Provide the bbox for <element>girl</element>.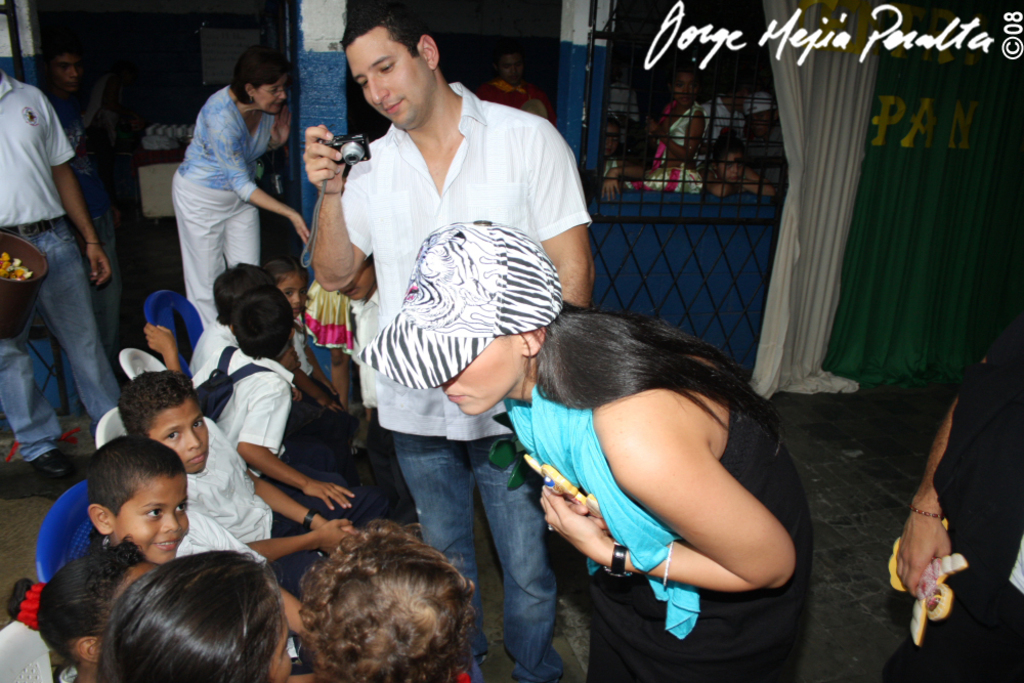
bbox=[9, 536, 156, 682].
